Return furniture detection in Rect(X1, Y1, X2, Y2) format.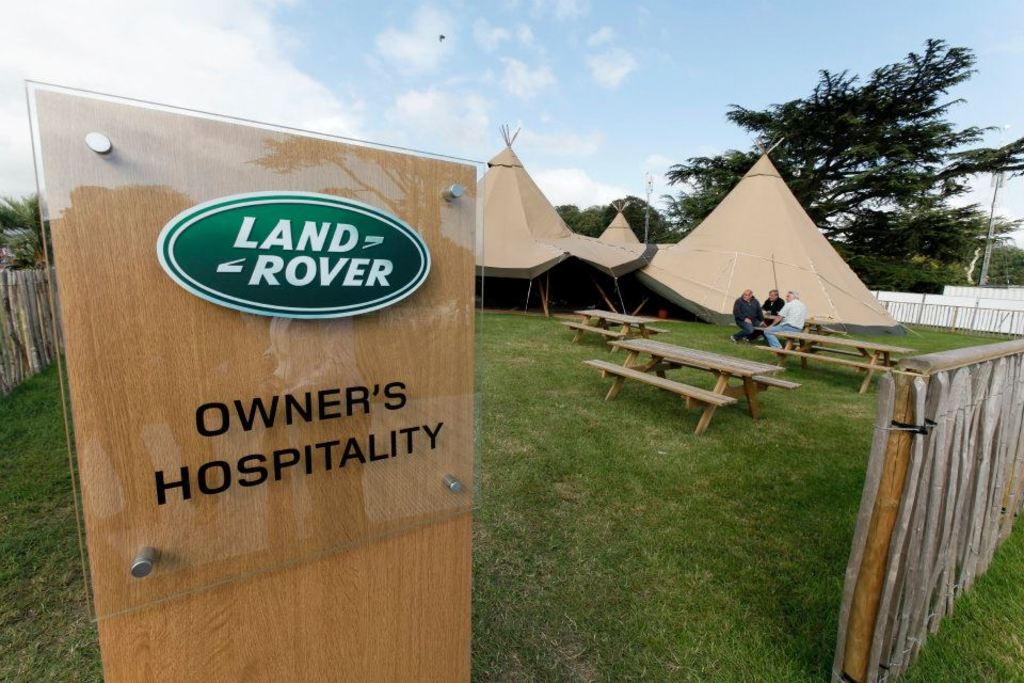
Rect(587, 334, 803, 434).
